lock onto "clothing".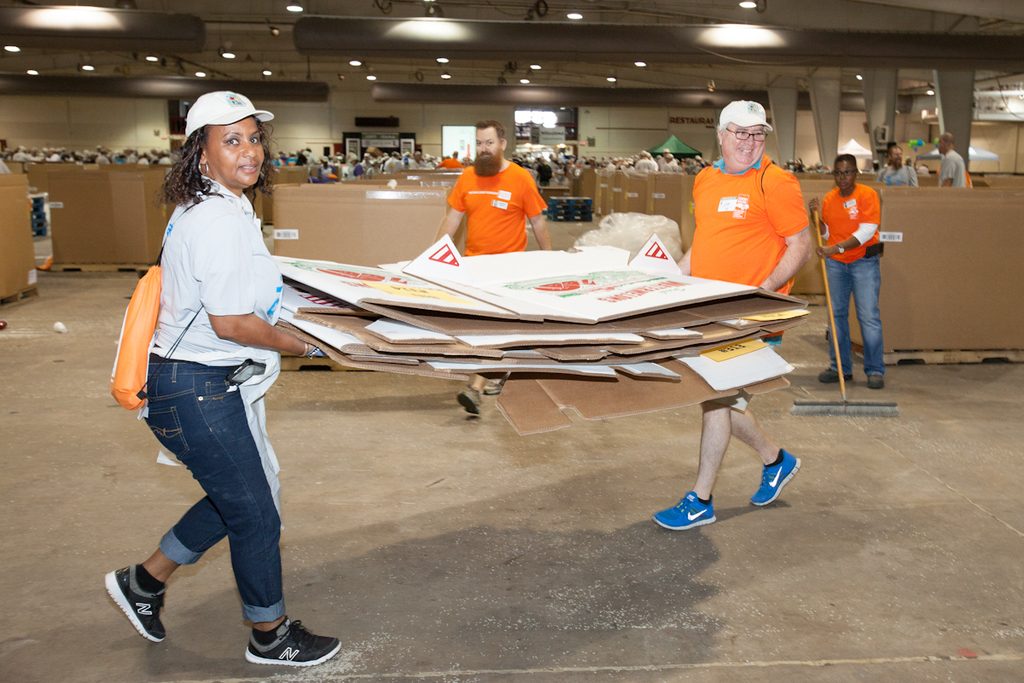
Locked: bbox=[875, 163, 920, 190].
